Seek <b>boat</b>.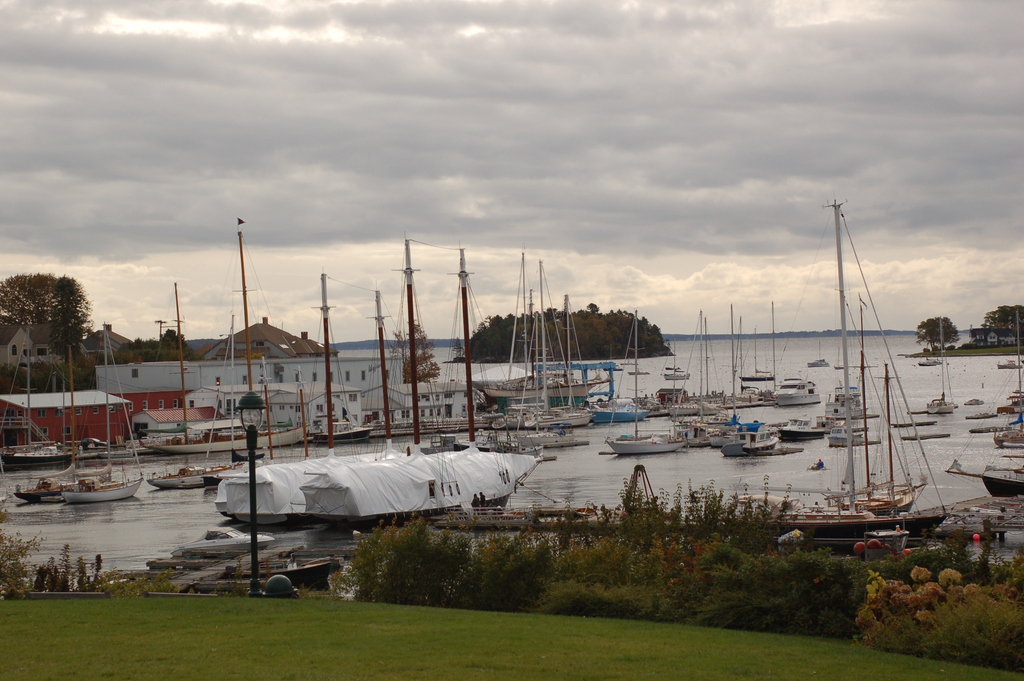
[left=993, top=311, right=1023, bottom=450].
